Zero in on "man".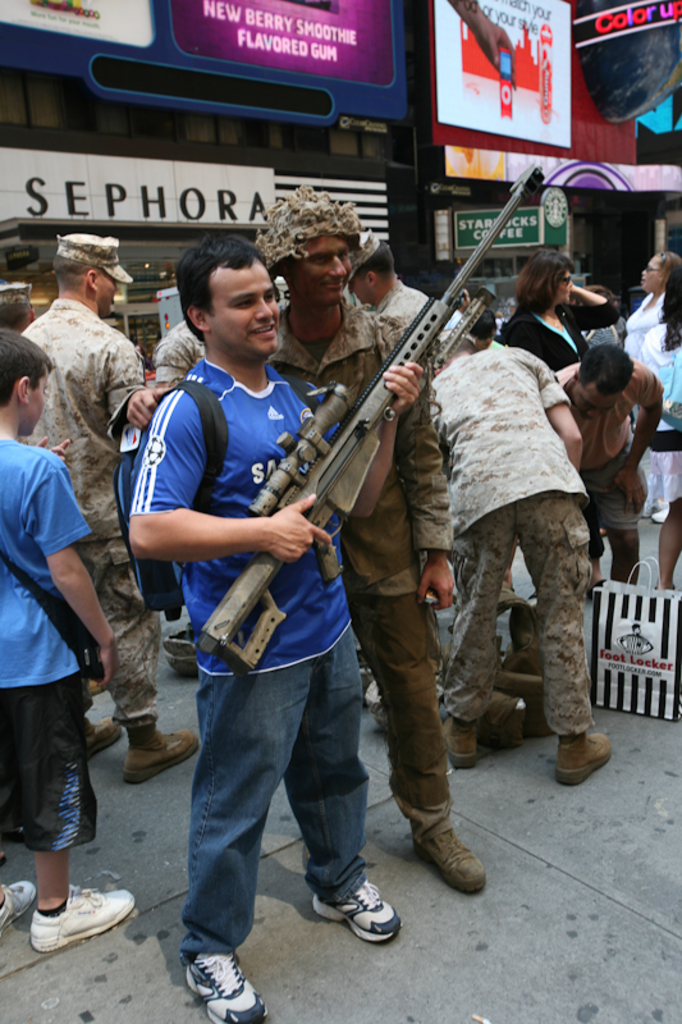
Zeroed in: bbox=[0, 275, 37, 332].
